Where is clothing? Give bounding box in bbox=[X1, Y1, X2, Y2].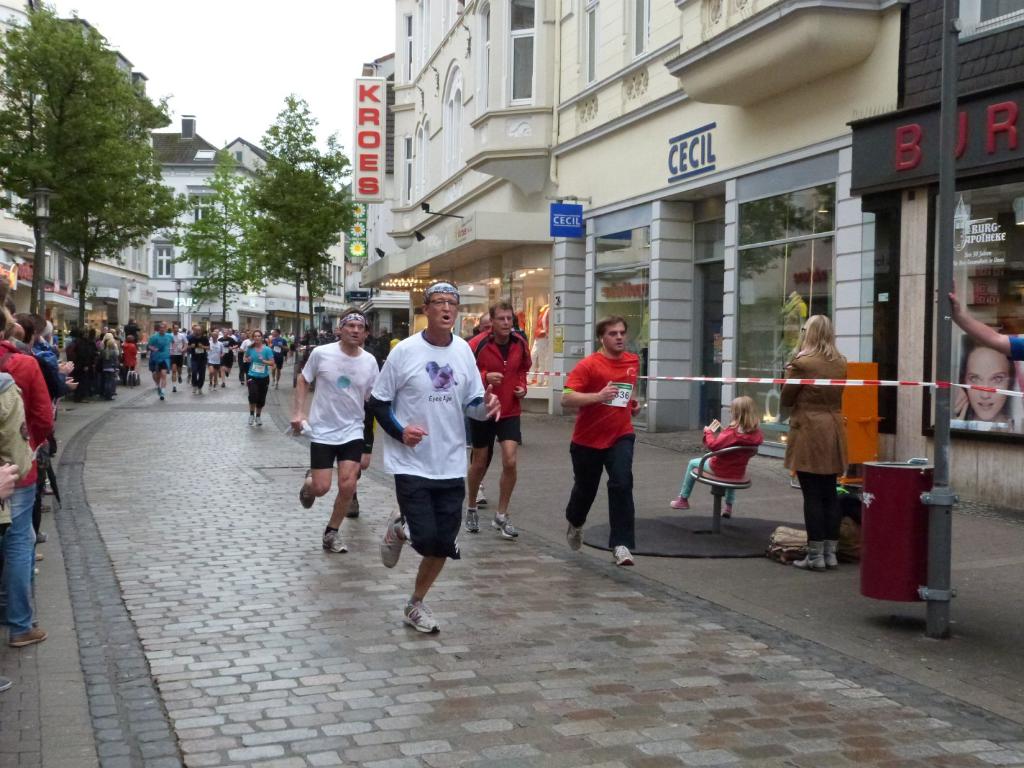
bbox=[243, 345, 276, 394].
